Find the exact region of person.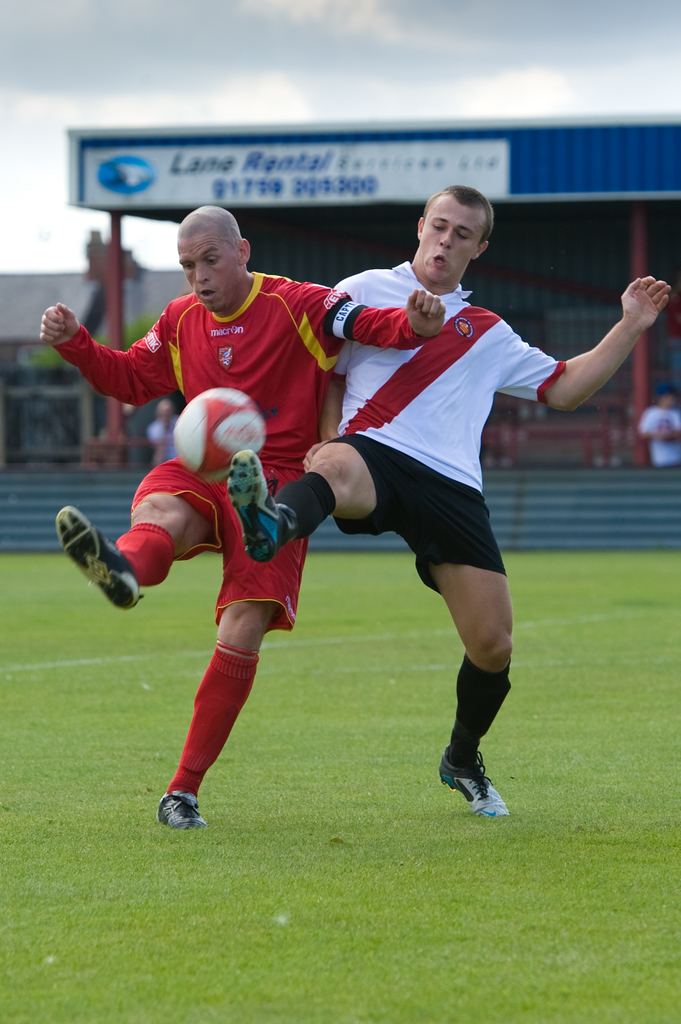
Exact region: 29/205/440/822.
